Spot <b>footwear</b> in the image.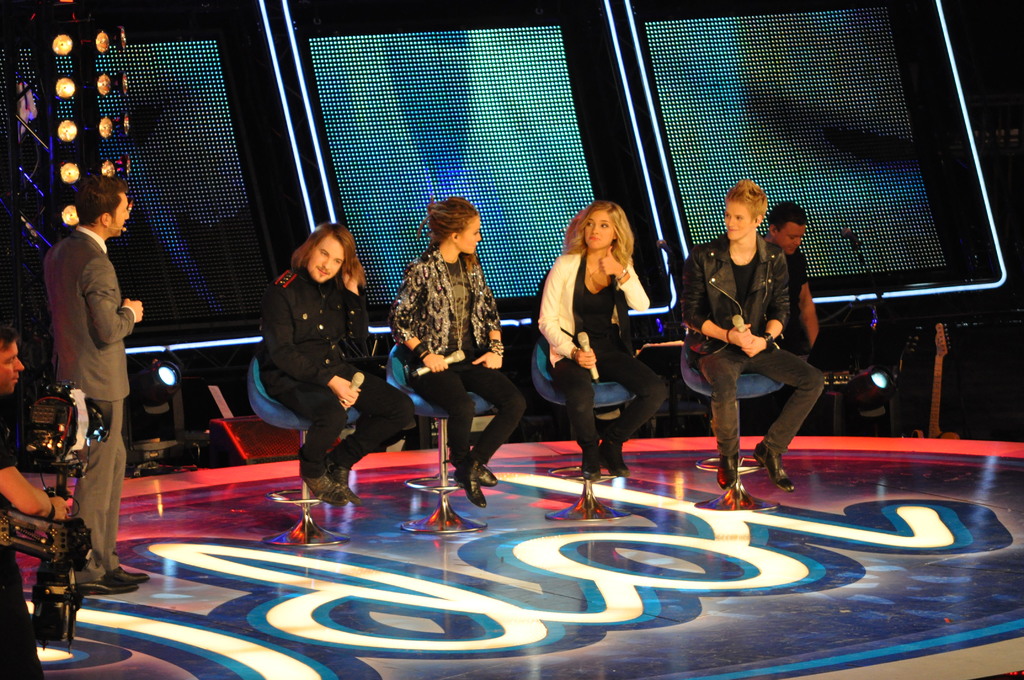
<b>footwear</b> found at 108/562/134/576.
